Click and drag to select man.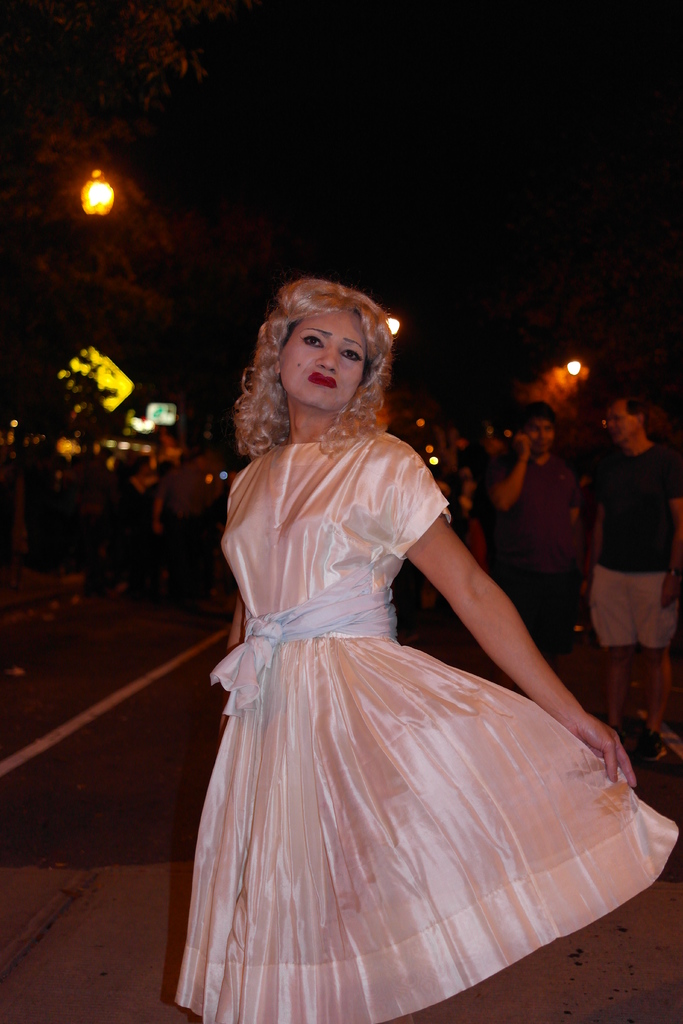
Selection: box=[588, 394, 682, 774].
